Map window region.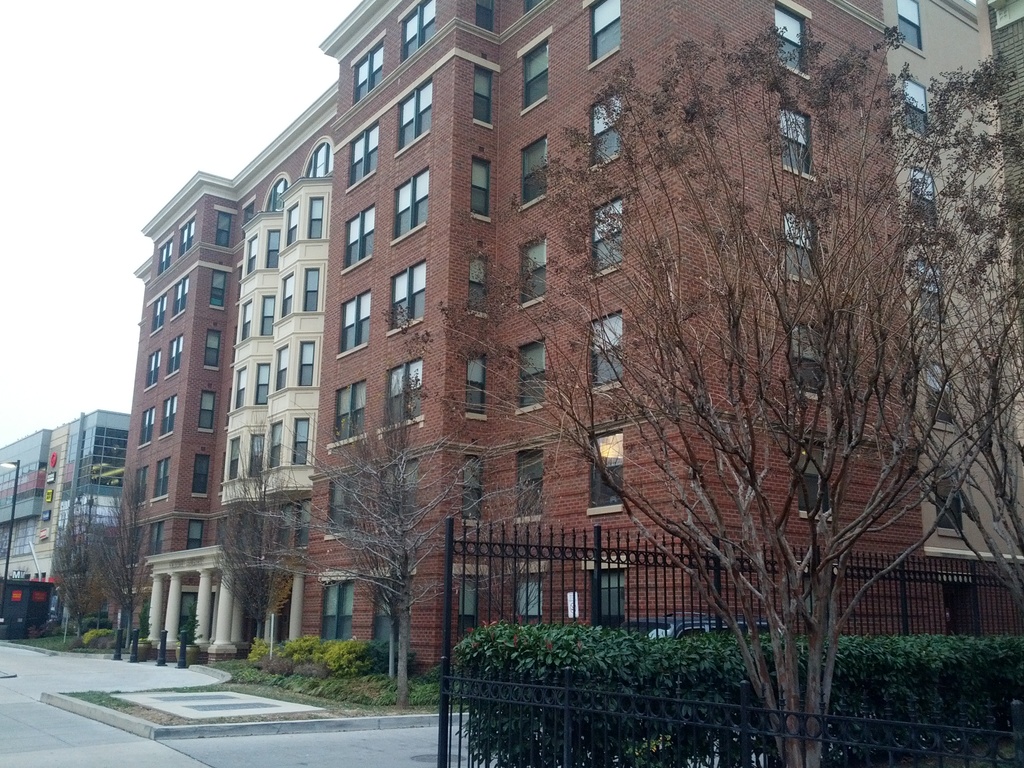
Mapped to box(244, 234, 257, 275).
